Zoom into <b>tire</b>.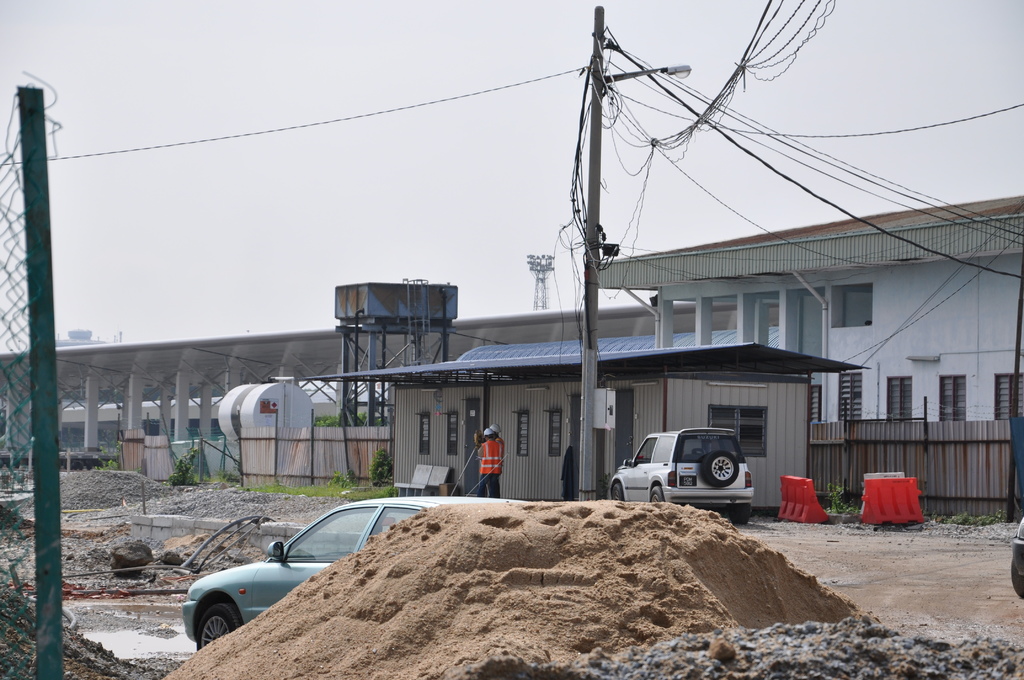
Zoom target: (x1=703, y1=451, x2=739, y2=485).
